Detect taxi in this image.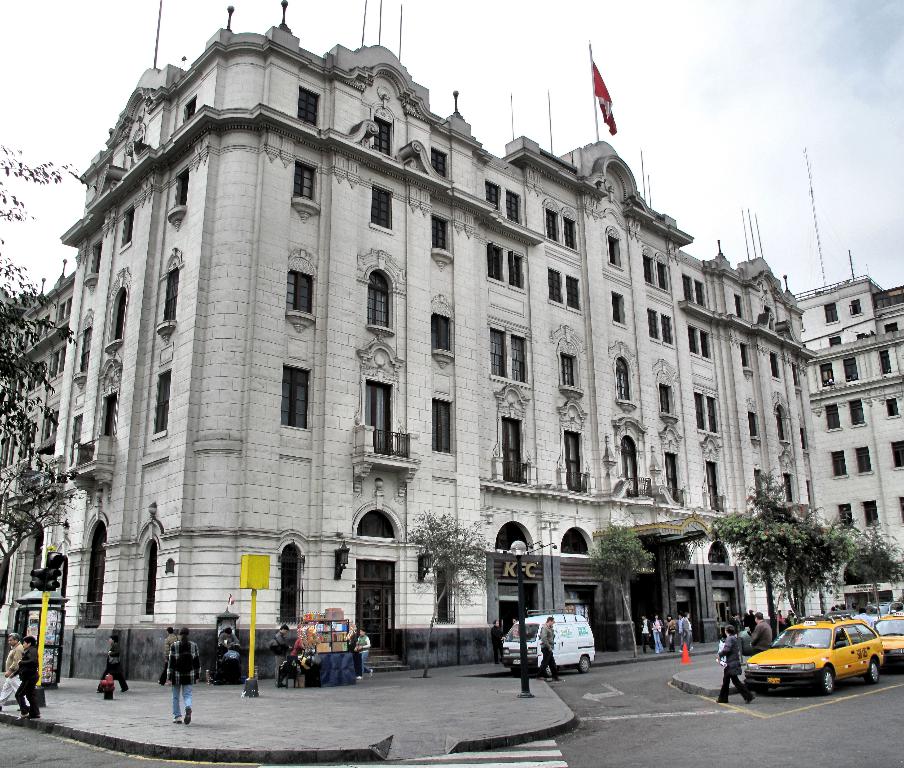
Detection: locate(730, 609, 897, 705).
